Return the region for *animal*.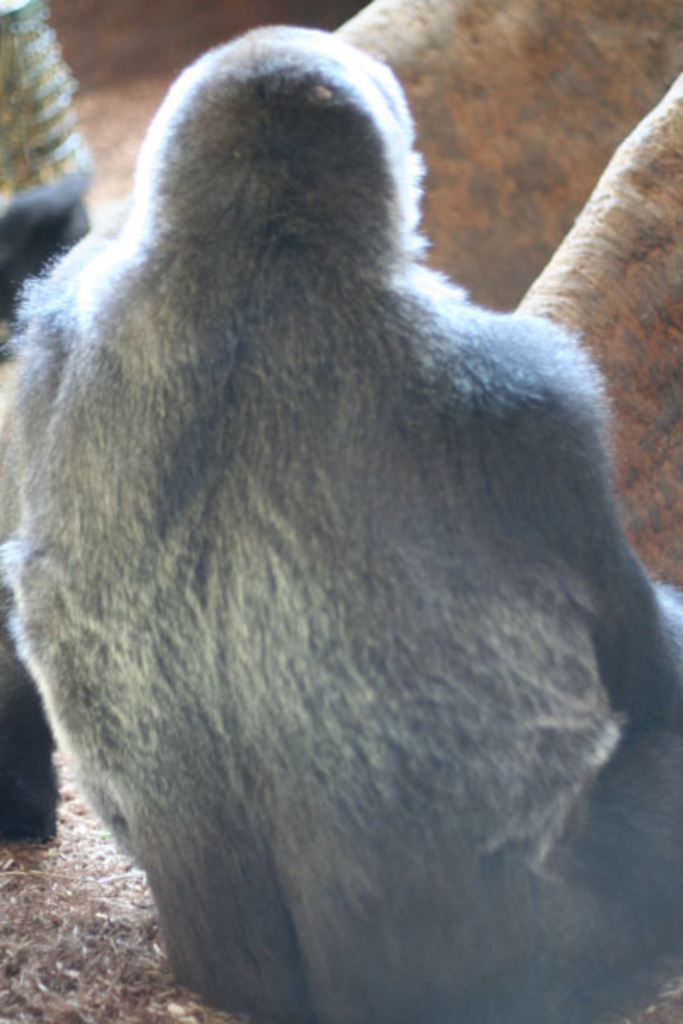
pyautogui.locateOnScreen(0, 24, 681, 1021).
